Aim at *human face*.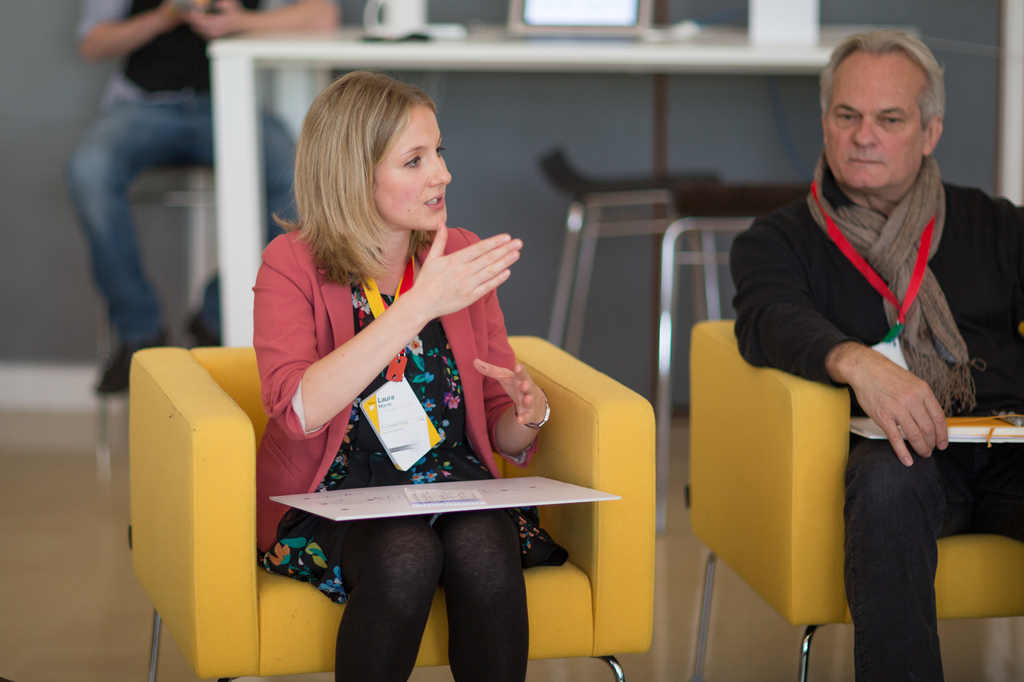
Aimed at 825,51,925,191.
